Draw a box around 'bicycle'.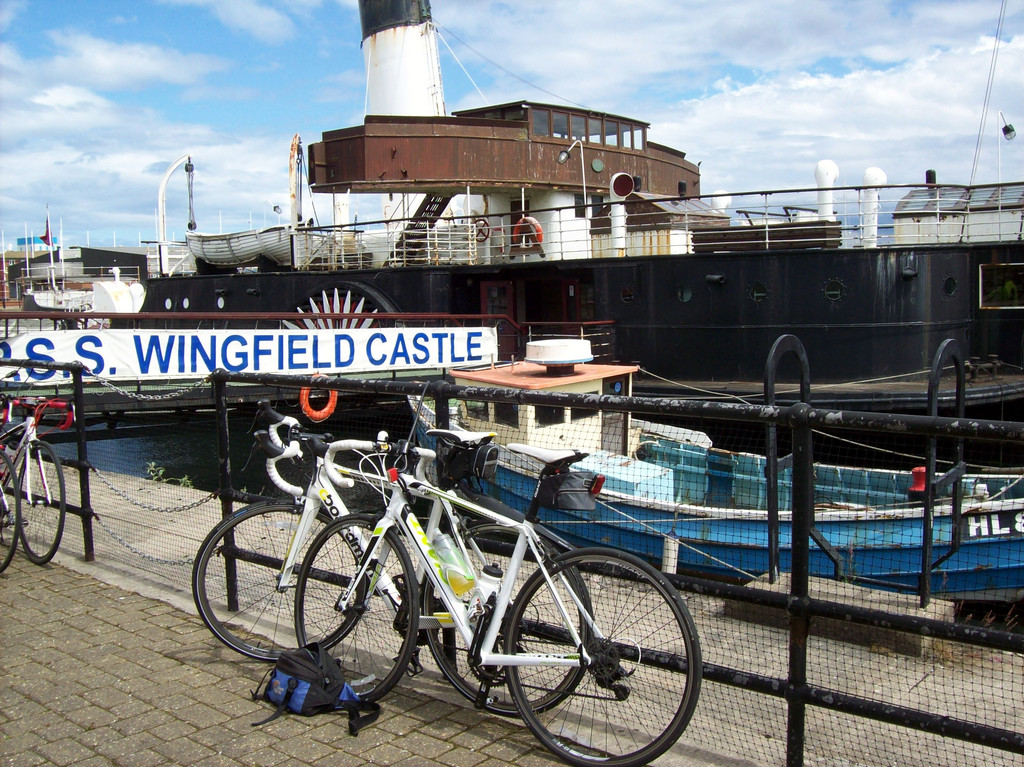
(x1=284, y1=421, x2=703, y2=766).
